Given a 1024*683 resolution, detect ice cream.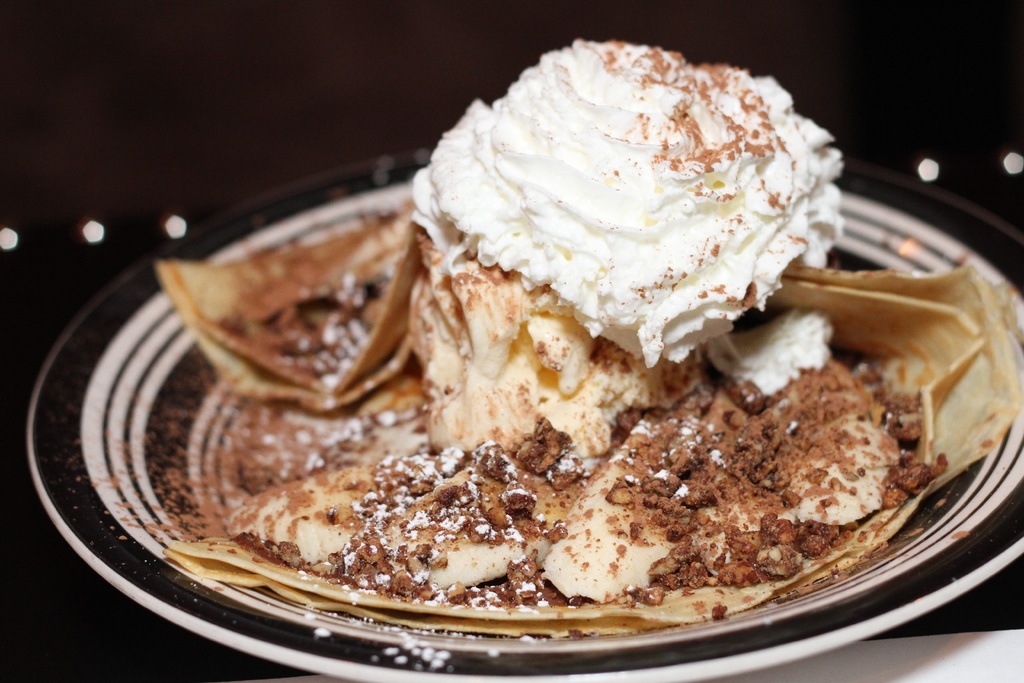
bbox=(154, 29, 968, 628).
